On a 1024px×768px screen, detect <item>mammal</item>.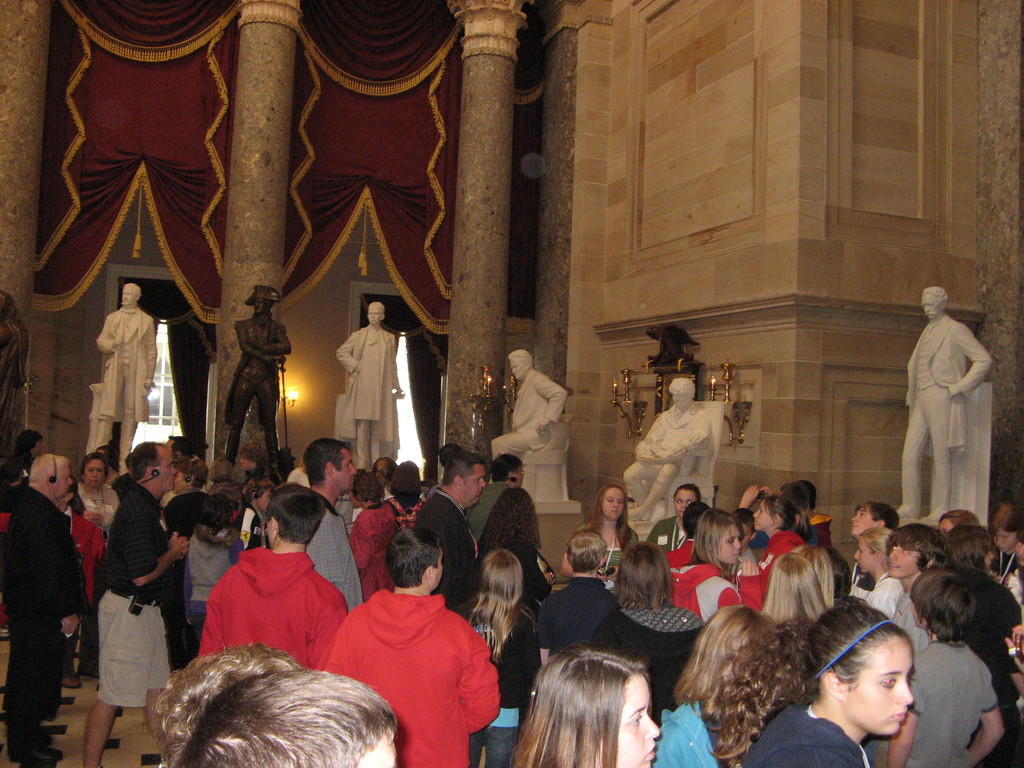
bbox=[0, 283, 30, 464].
